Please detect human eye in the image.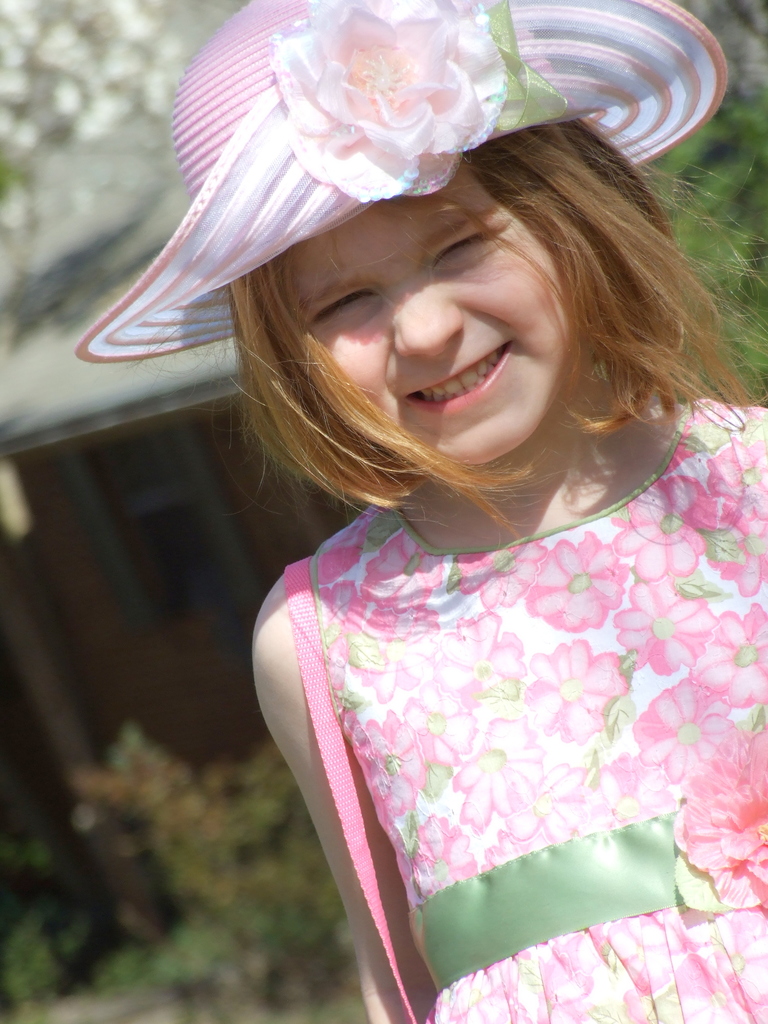
{"x1": 429, "y1": 234, "x2": 498, "y2": 270}.
